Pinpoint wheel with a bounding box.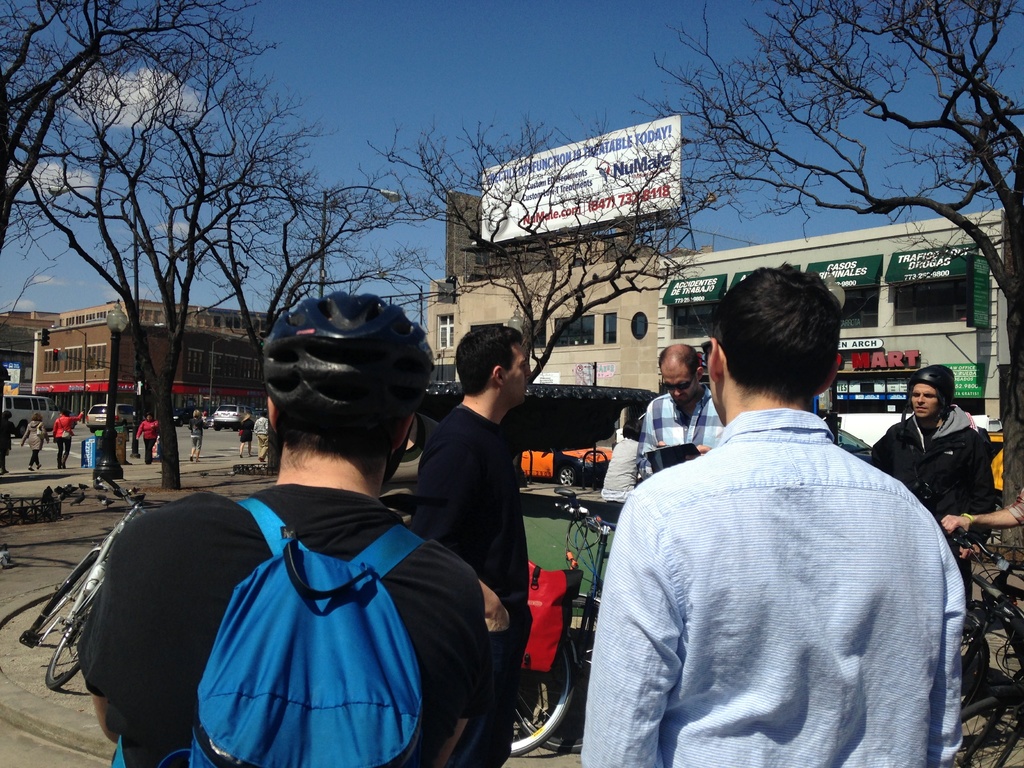
box(27, 559, 94, 633).
